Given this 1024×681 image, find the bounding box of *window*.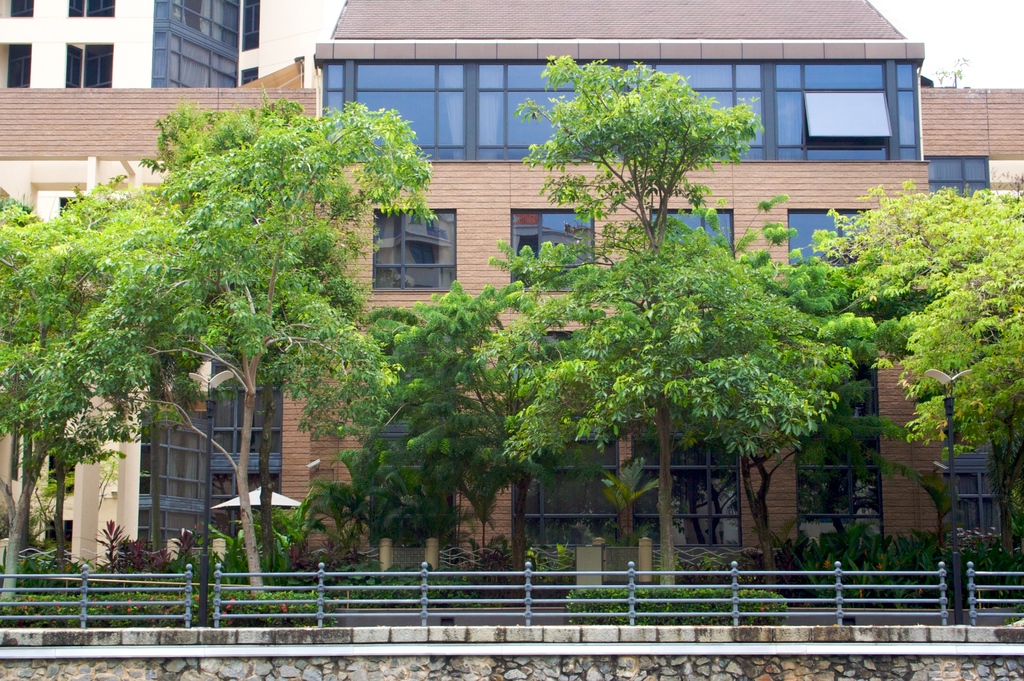
Rect(316, 58, 922, 163).
